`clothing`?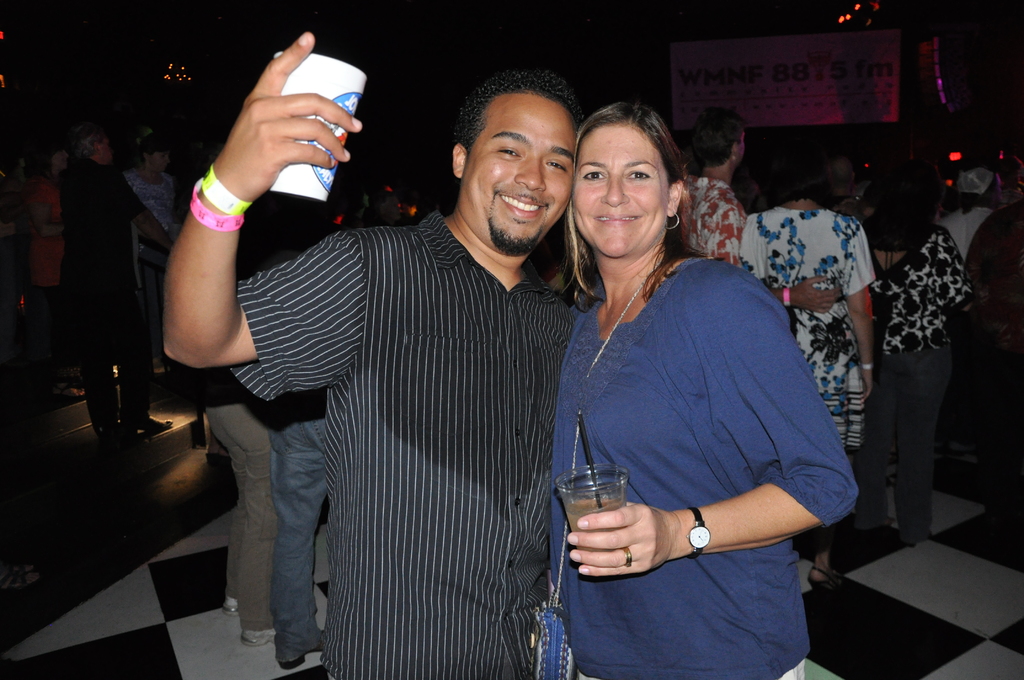
left=868, top=220, right=986, bottom=541
